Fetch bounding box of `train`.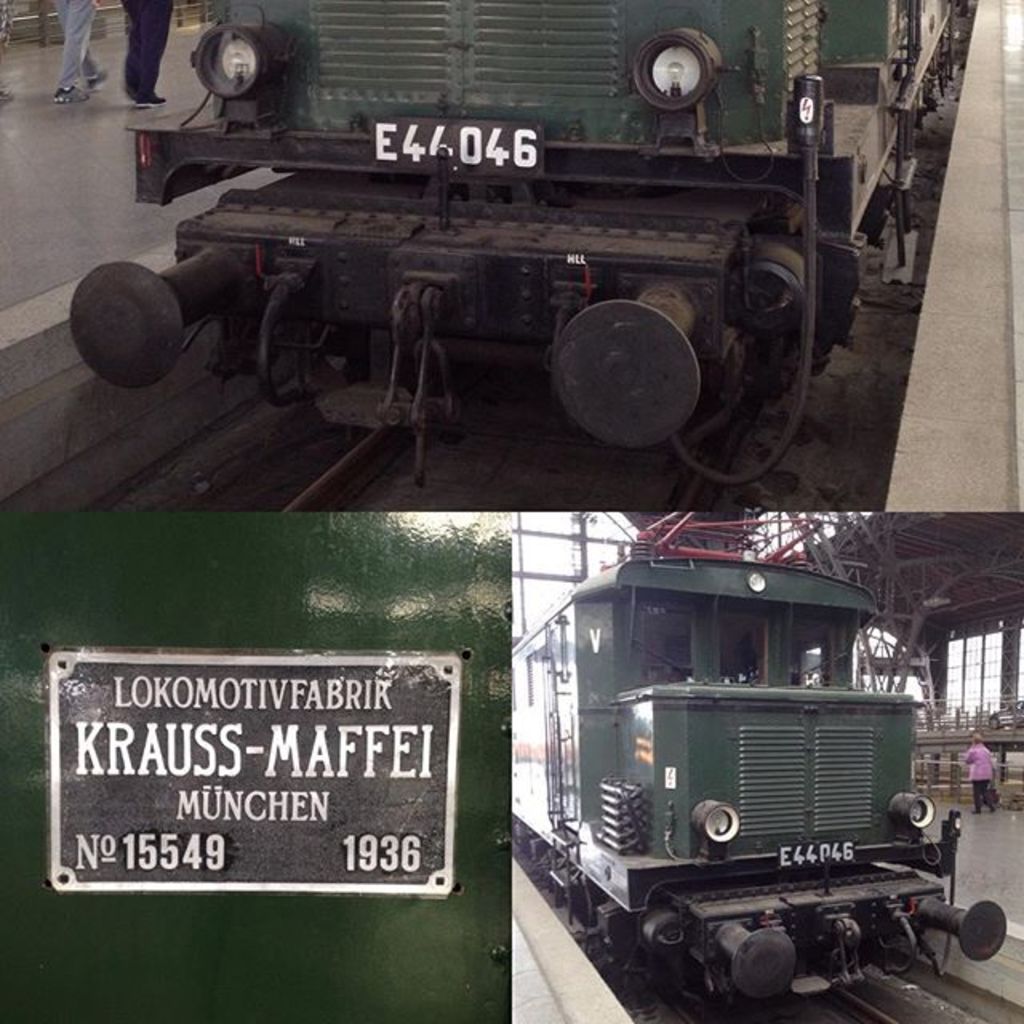
Bbox: bbox(509, 514, 1006, 1003).
